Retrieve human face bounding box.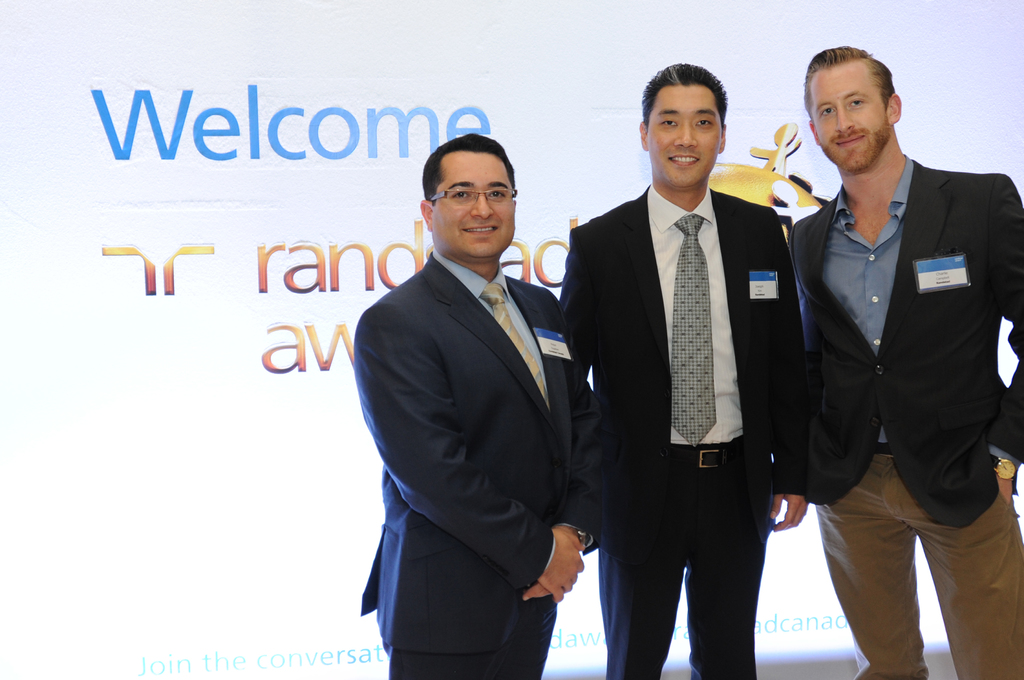
Bounding box: Rect(812, 60, 888, 177).
